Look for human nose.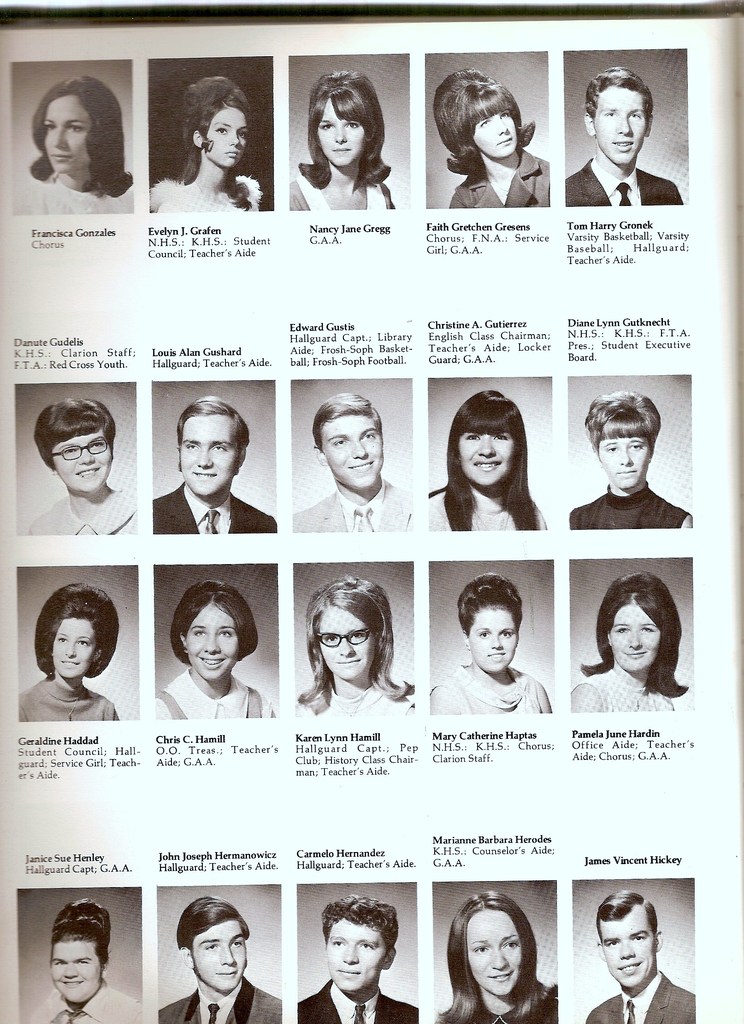
Found: (498, 123, 510, 134).
